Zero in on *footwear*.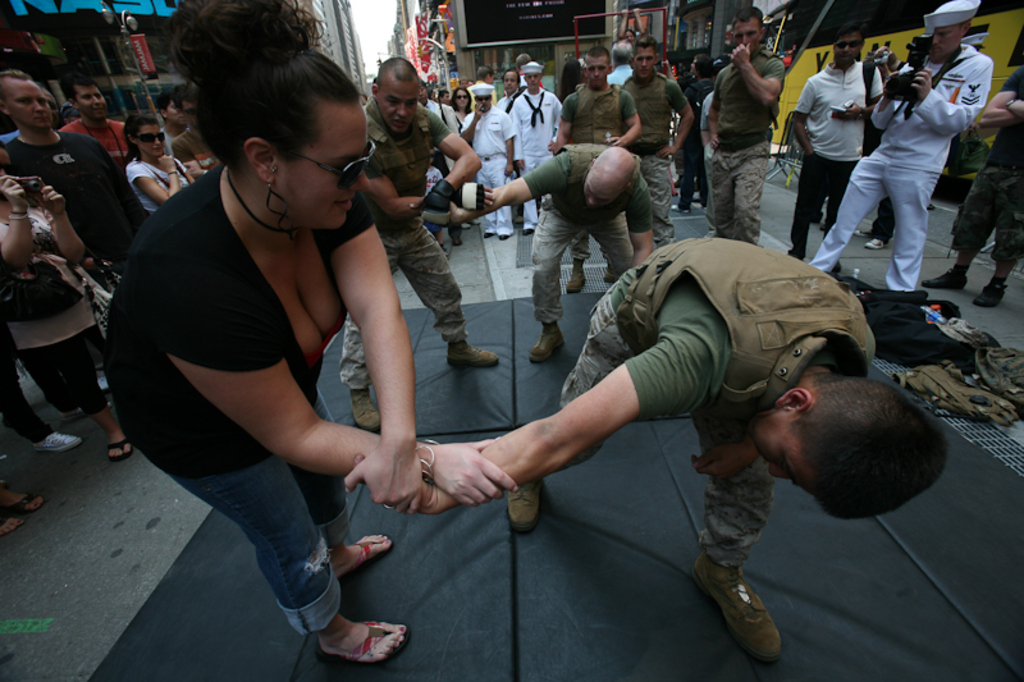
Zeroed in: [604, 267, 616, 283].
